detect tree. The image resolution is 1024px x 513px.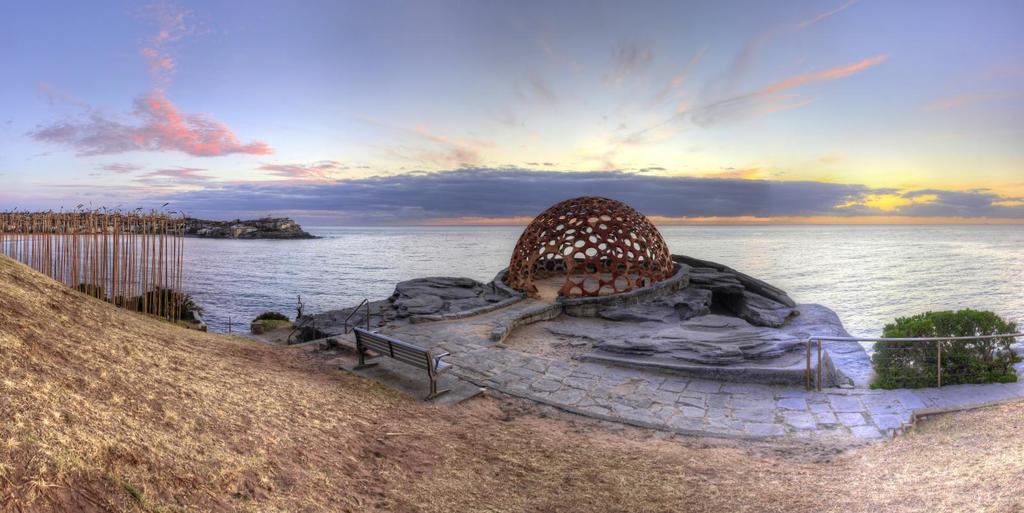
[875,287,1018,375].
